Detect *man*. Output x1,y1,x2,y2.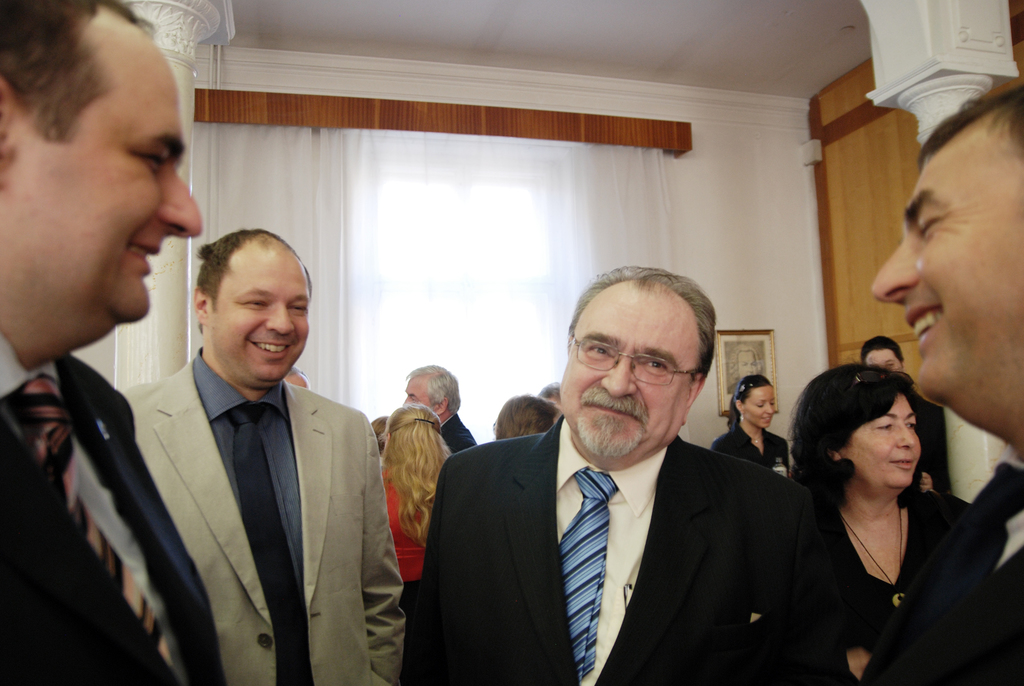
0,0,209,685.
